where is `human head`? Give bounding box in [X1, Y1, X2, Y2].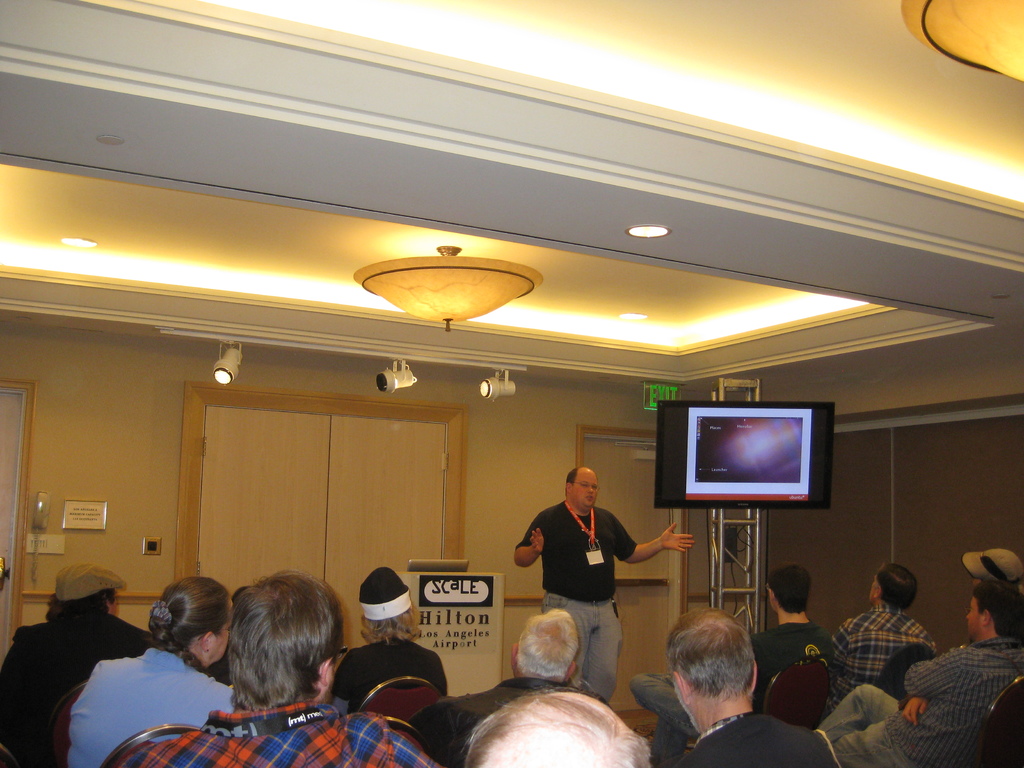
[49, 563, 123, 614].
